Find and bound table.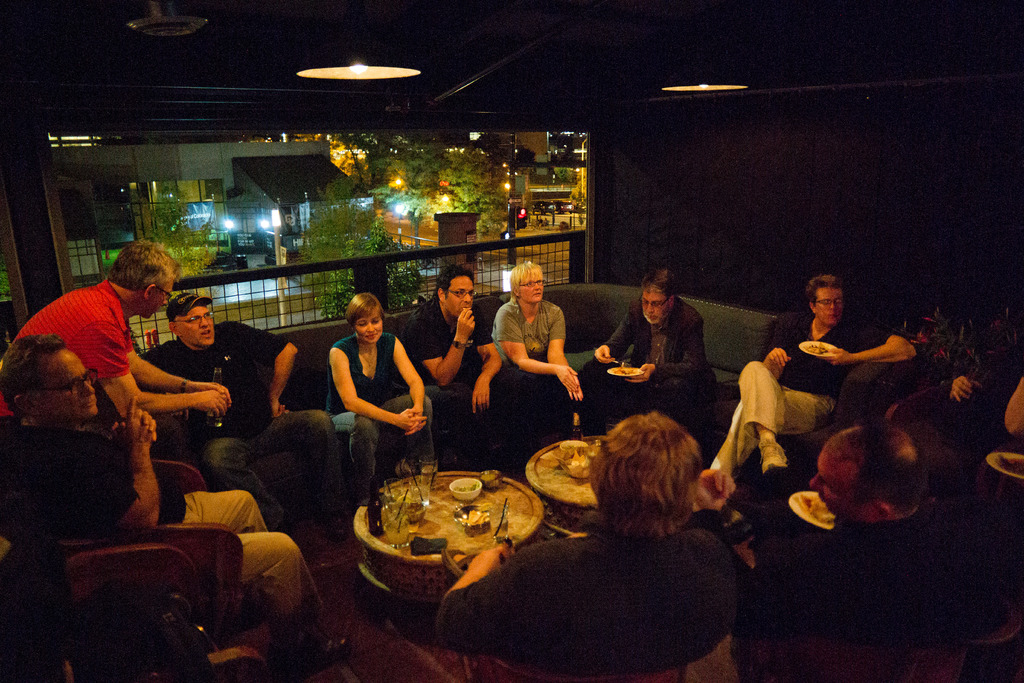
Bound: <bbox>336, 470, 562, 599</bbox>.
